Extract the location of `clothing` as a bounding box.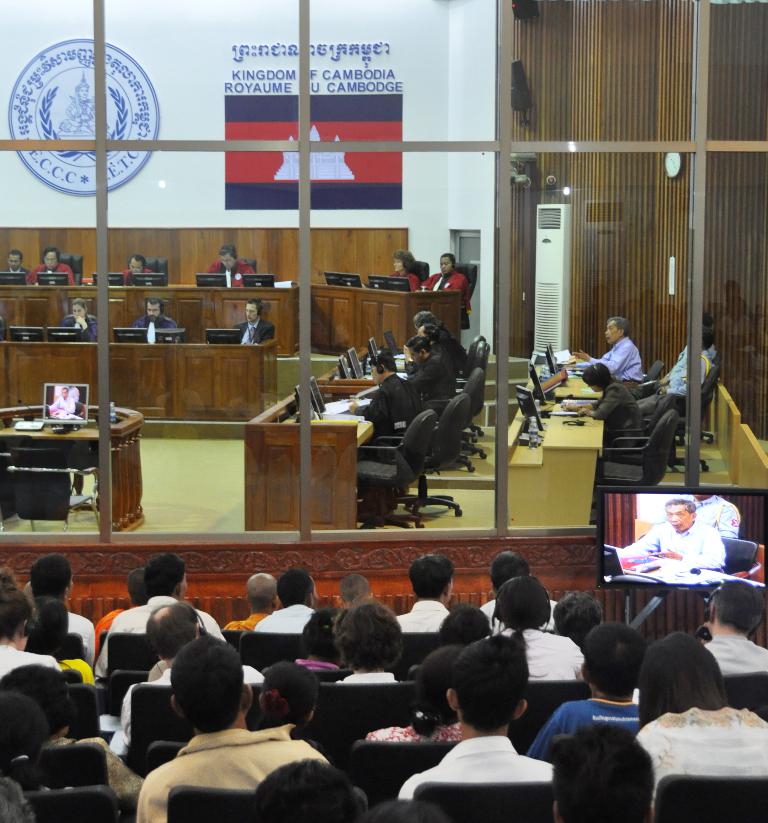
41,735,153,807.
